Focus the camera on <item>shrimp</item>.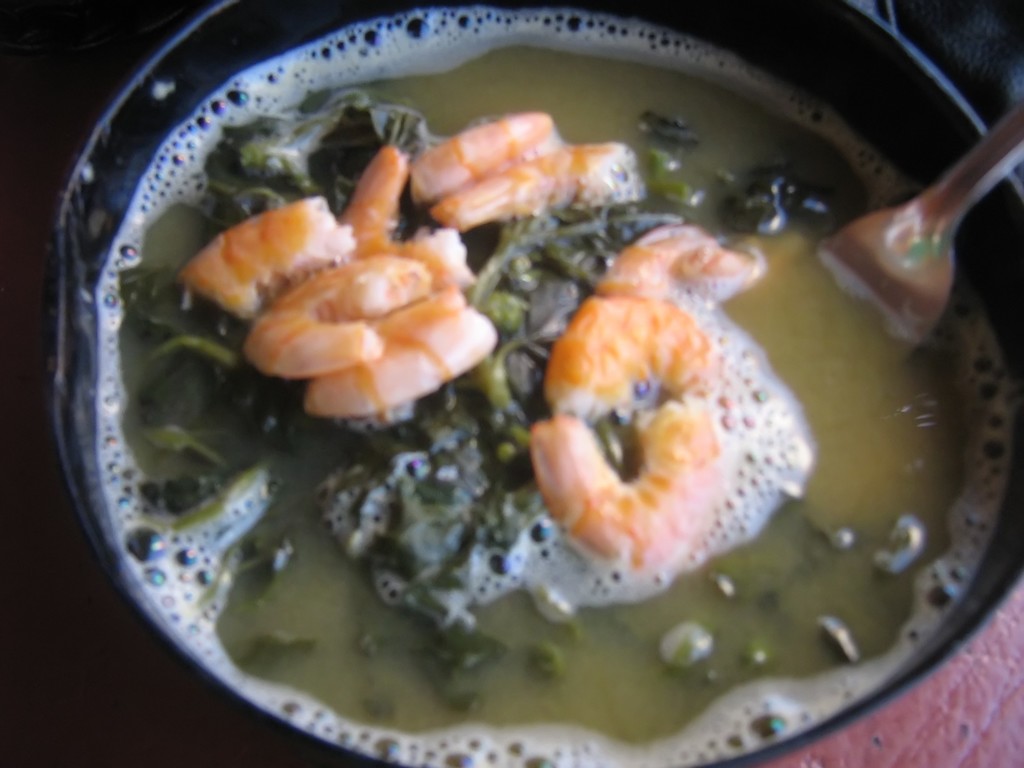
Focus region: left=241, top=252, right=436, bottom=378.
